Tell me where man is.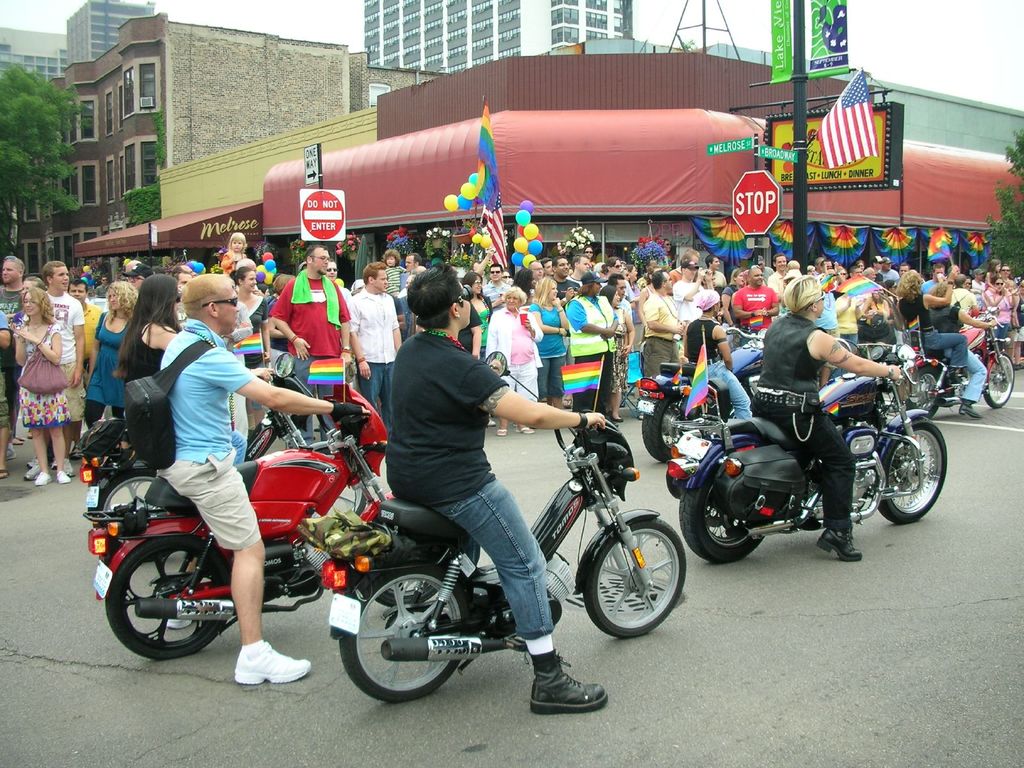
man is at {"x1": 62, "y1": 275, "x2": 103, "y2": 399}.
